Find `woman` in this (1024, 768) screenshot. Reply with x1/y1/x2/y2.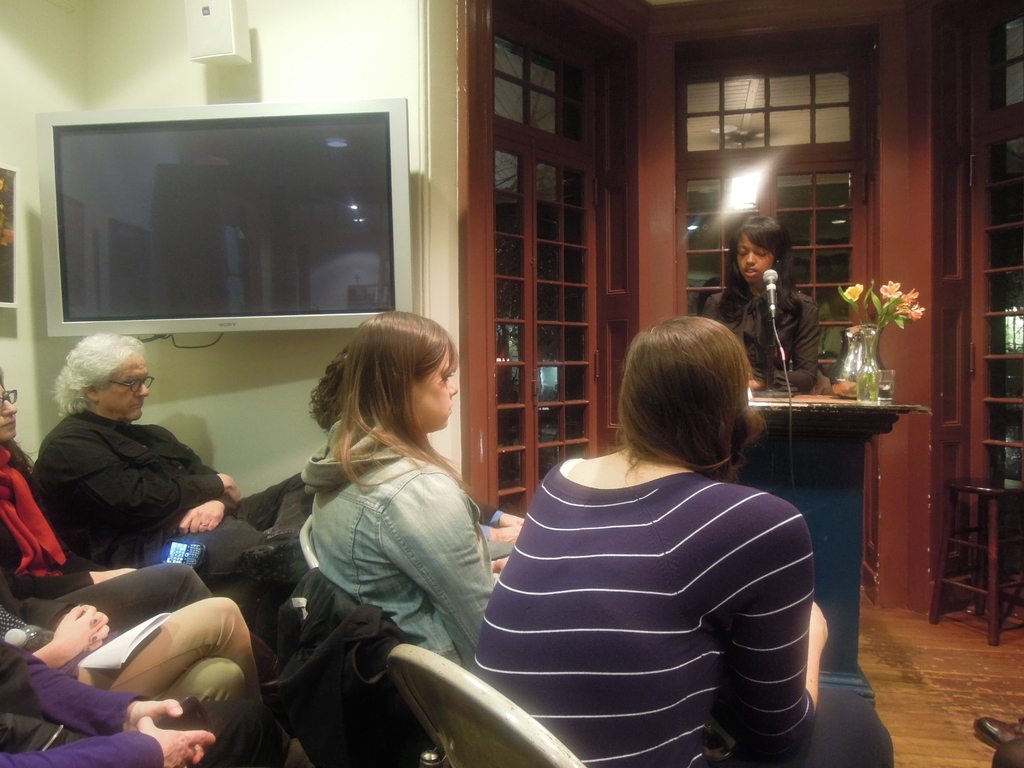
0/580/273/767.
